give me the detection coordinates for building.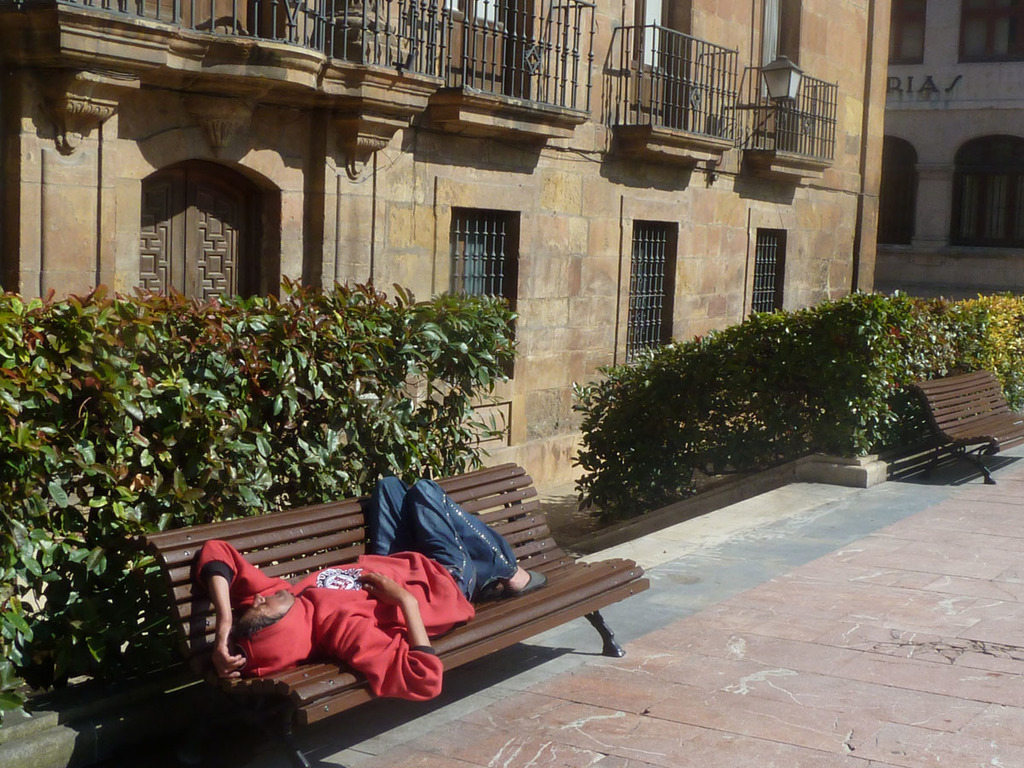
0, 0, 893, 608.
